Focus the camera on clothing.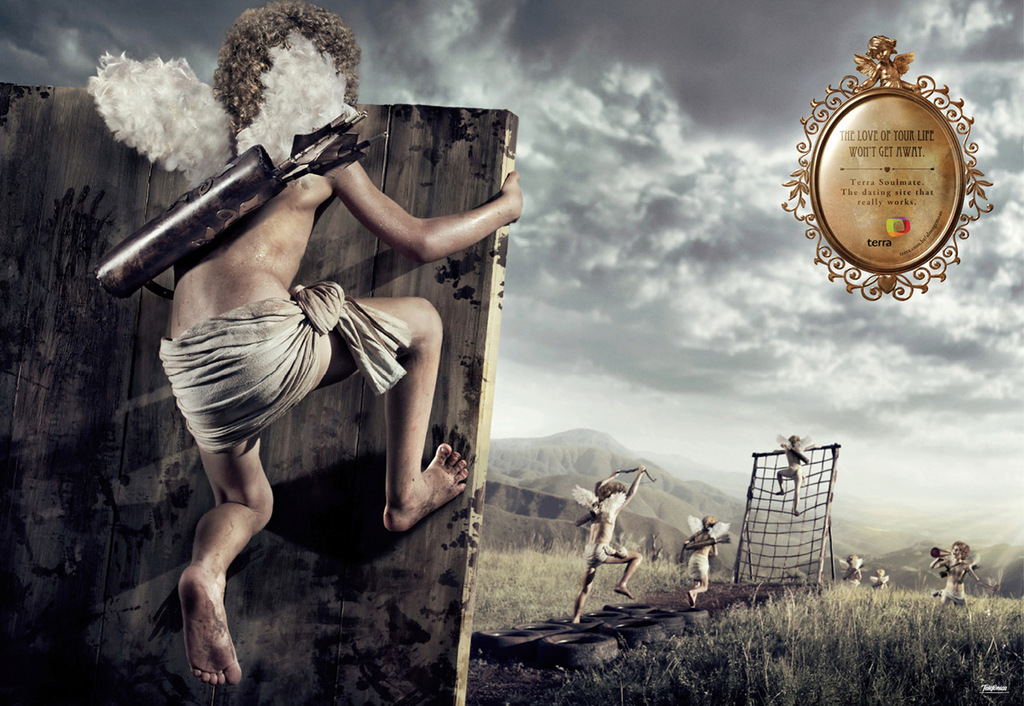
Focus region: x1=778 y1=465 x2=803 y2=487.
